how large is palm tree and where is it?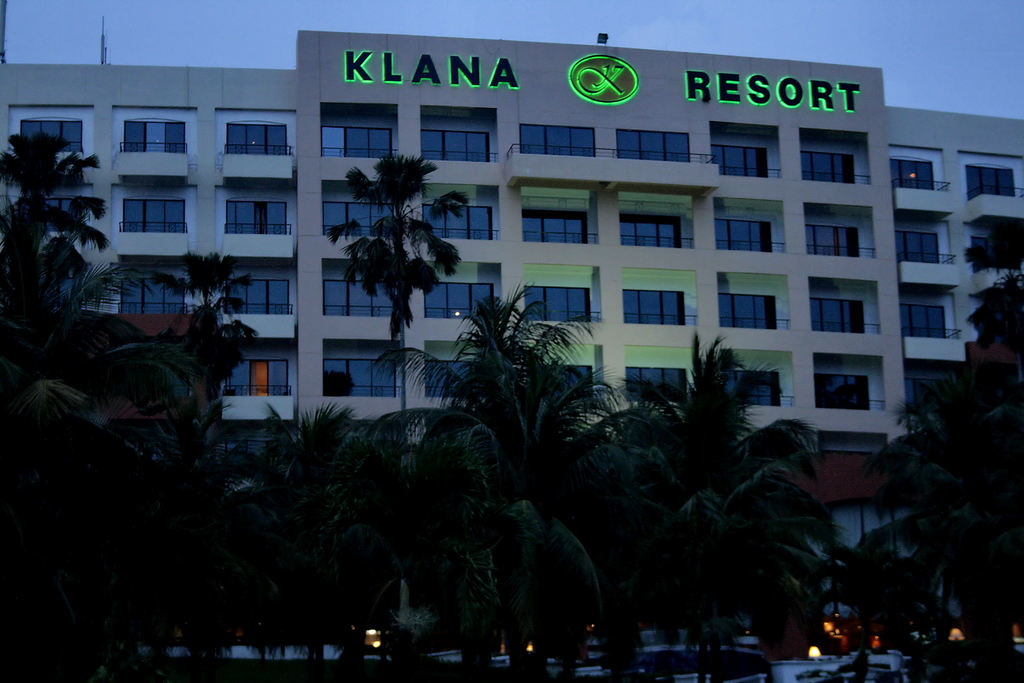
Bounding box: <bbox>0, 127, 109, 315</bbox>.
